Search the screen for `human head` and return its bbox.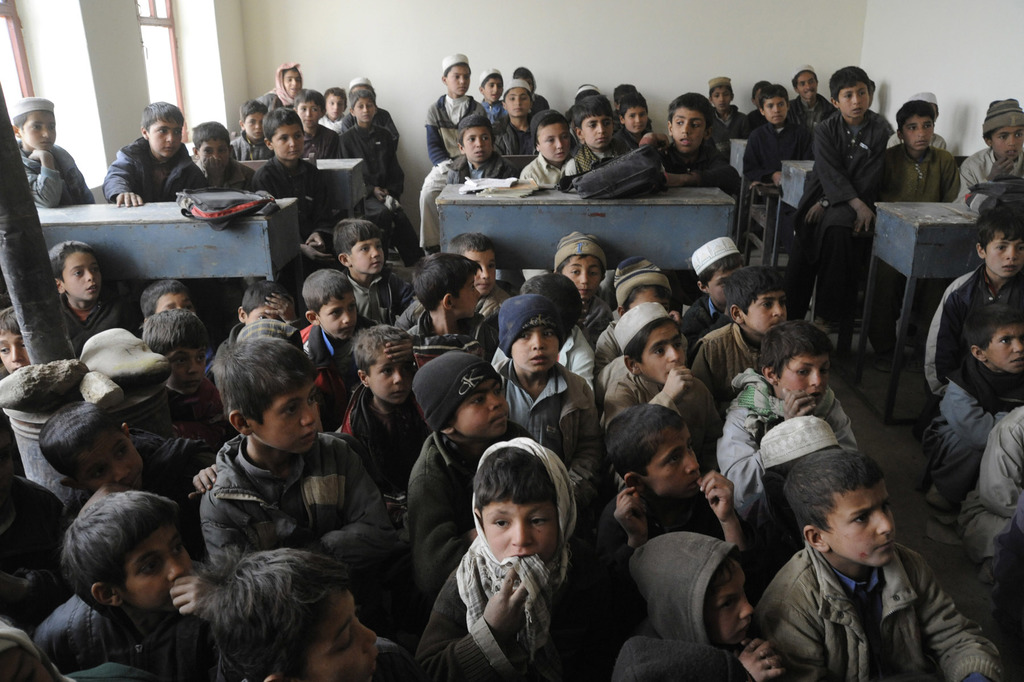
Found: {"left": 461, "top": 438, "right": 580, "bottom": 565}.
